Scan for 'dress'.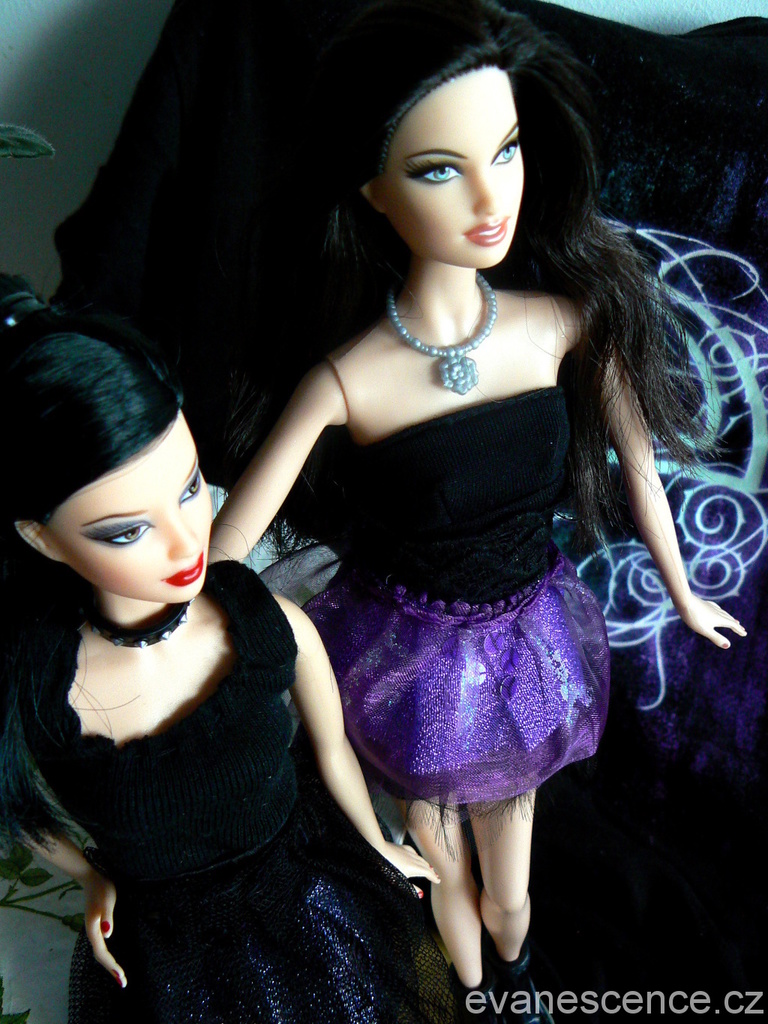
Scan result: 13,554,405,1023.
